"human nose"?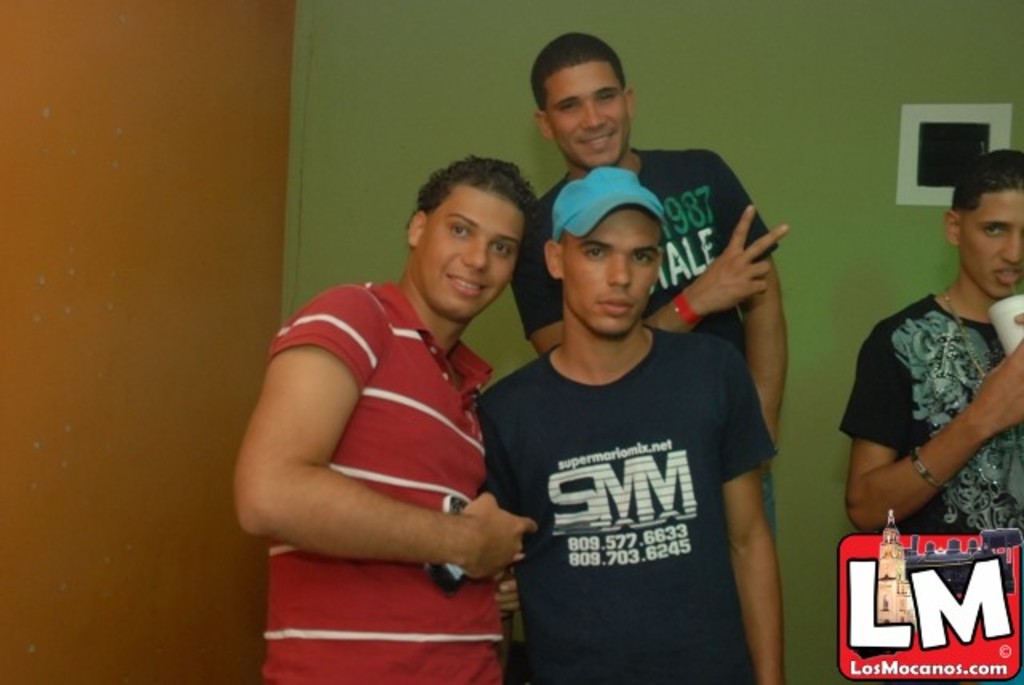
<region>579, 102, 606, 130</region>
